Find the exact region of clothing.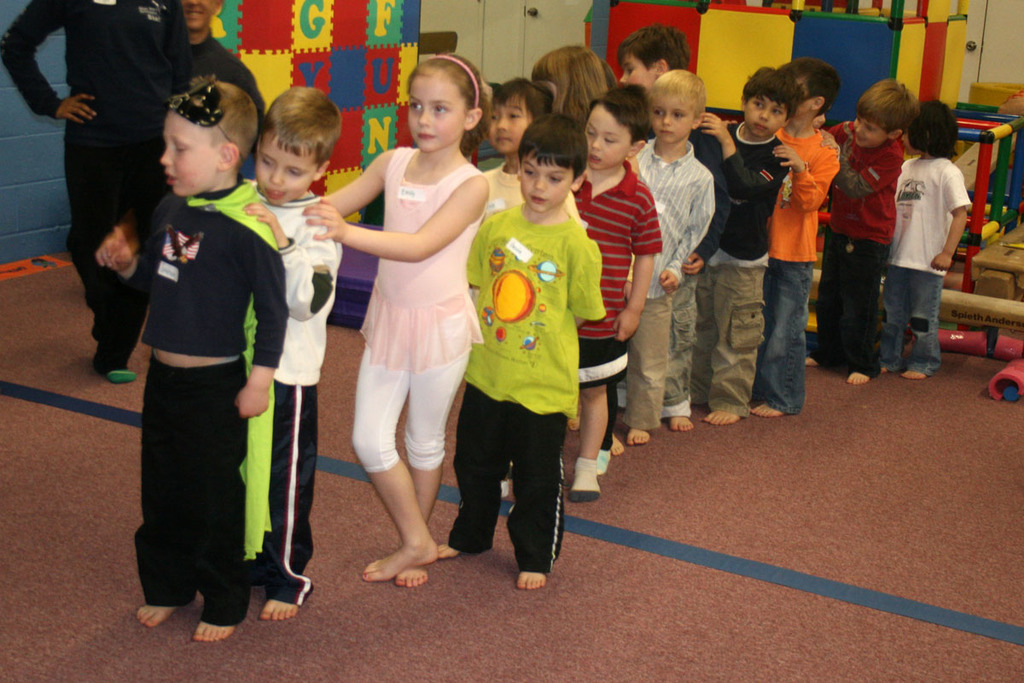
Exact region: 568, 161, 658, 342.
